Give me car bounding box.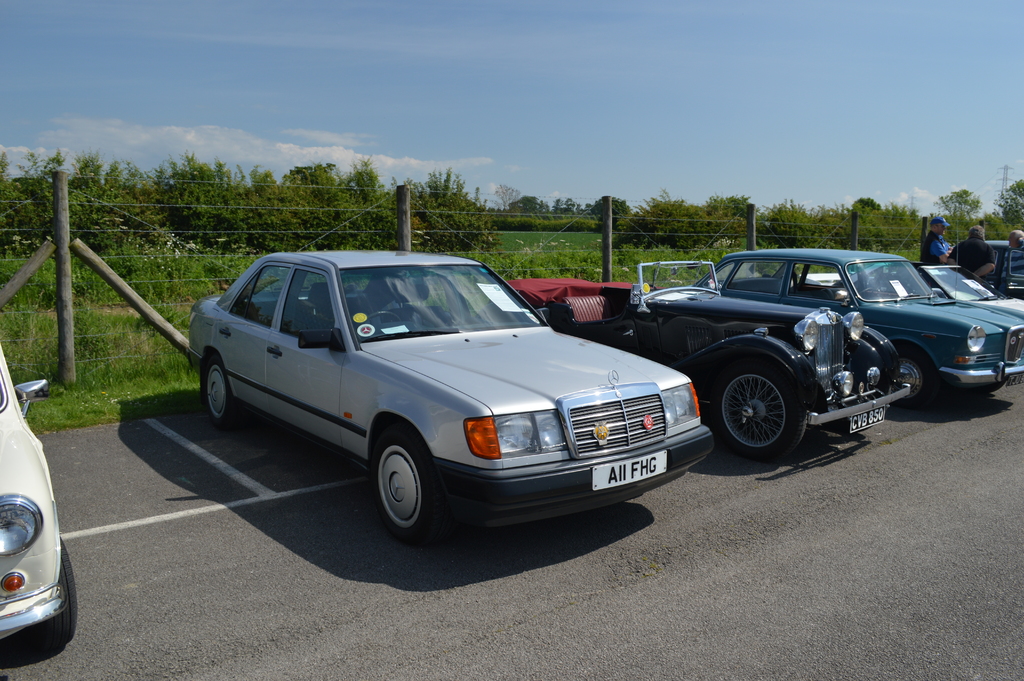
803 261 1023 322.
